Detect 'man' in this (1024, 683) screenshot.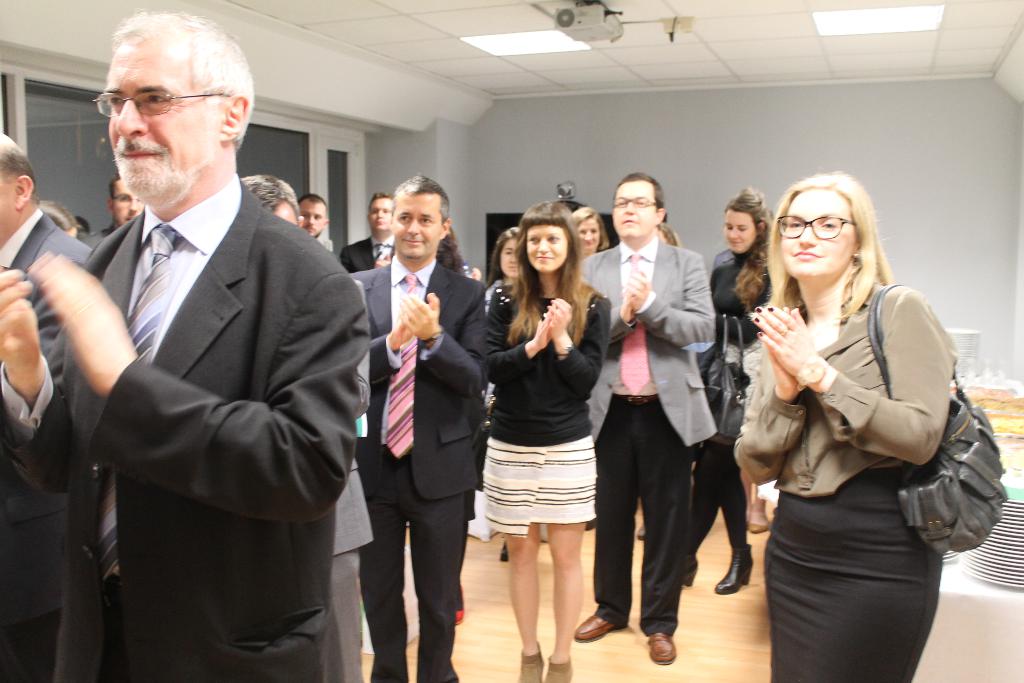
Detection: {"x1": 579, "y1": 174, "x2": 712, "y2": 664}.
